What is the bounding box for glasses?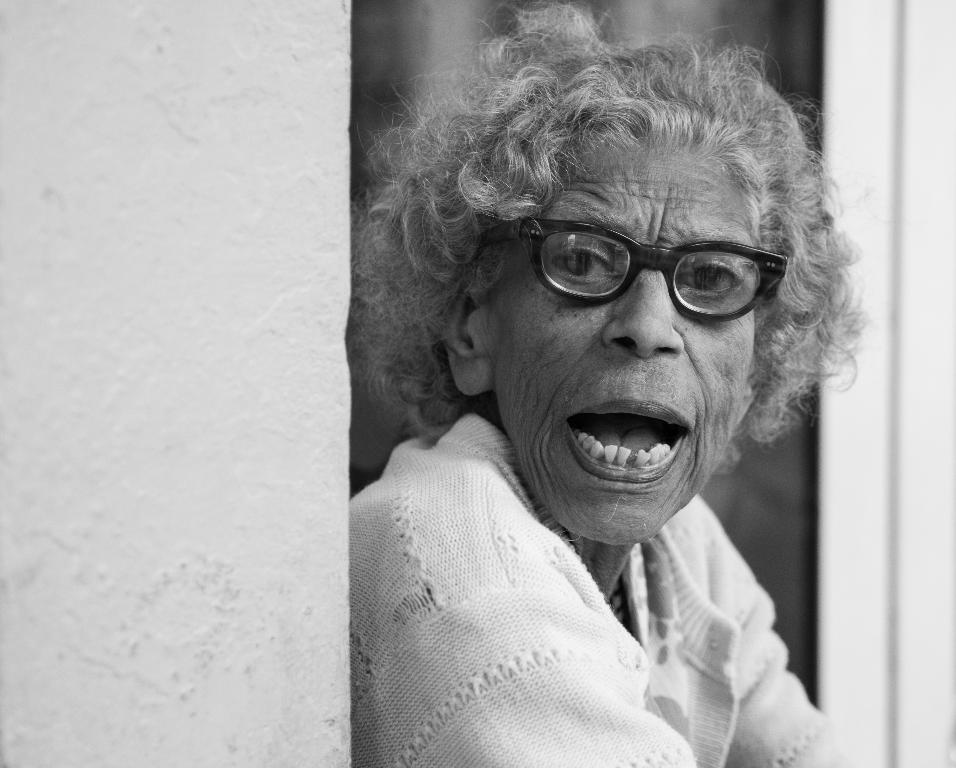
(left=474, top=211, right=786, bottom=323).
